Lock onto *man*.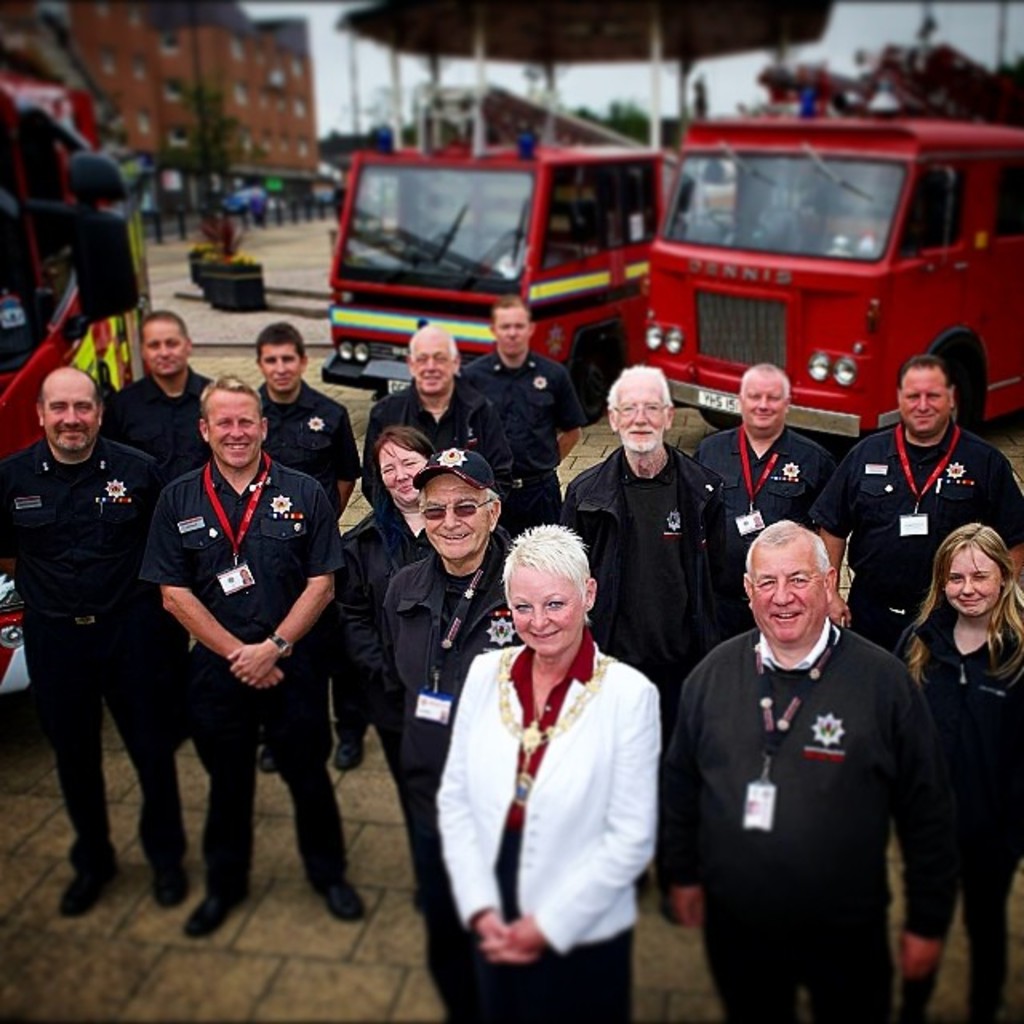
Locked: (144, 373, 386, 942).
